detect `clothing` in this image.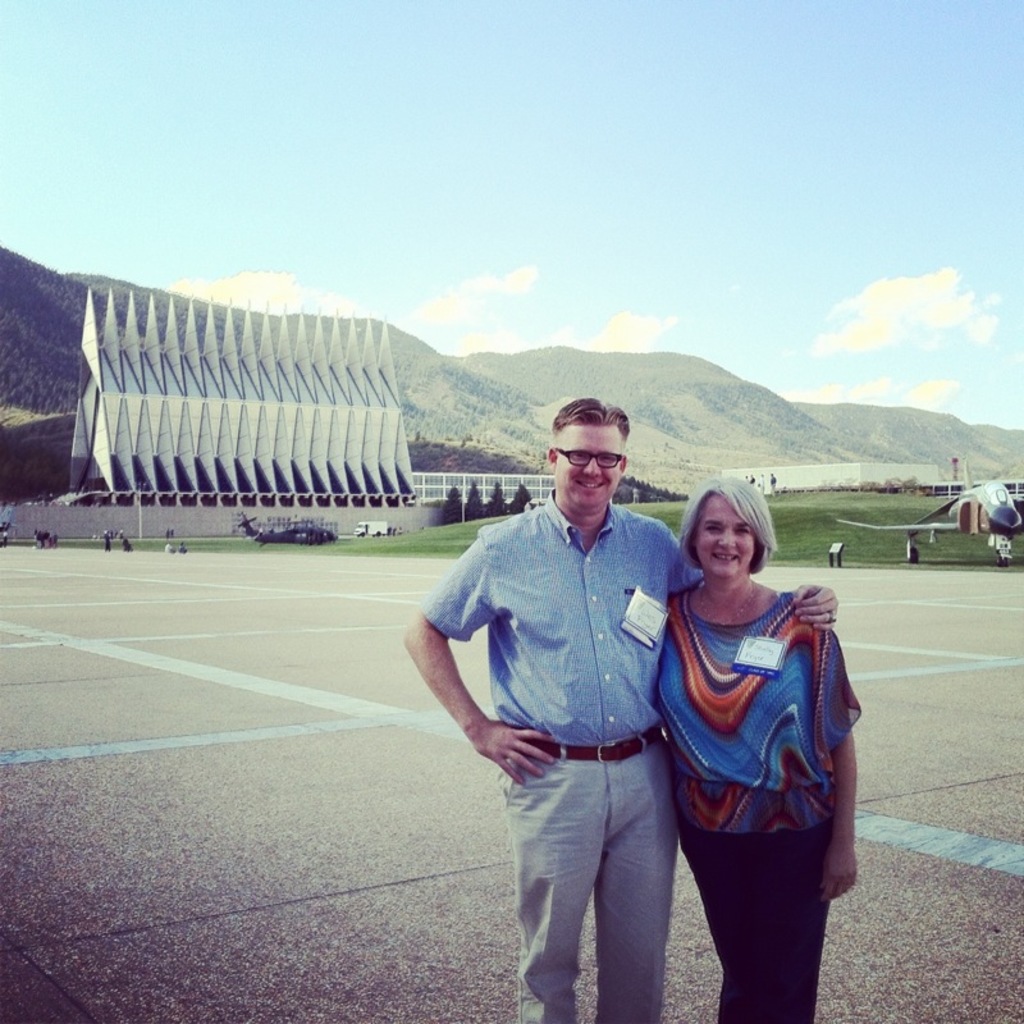
Detection: region(424, 490, 710, 1023).
